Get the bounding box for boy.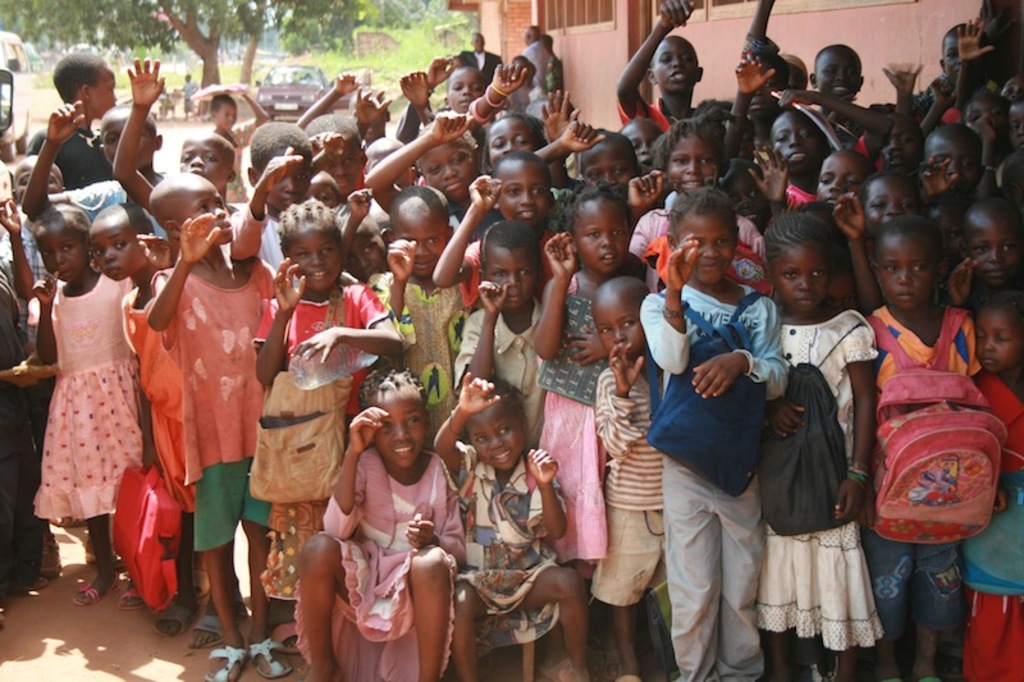
<bbox>14, 58, 119, 177</bbox>.
